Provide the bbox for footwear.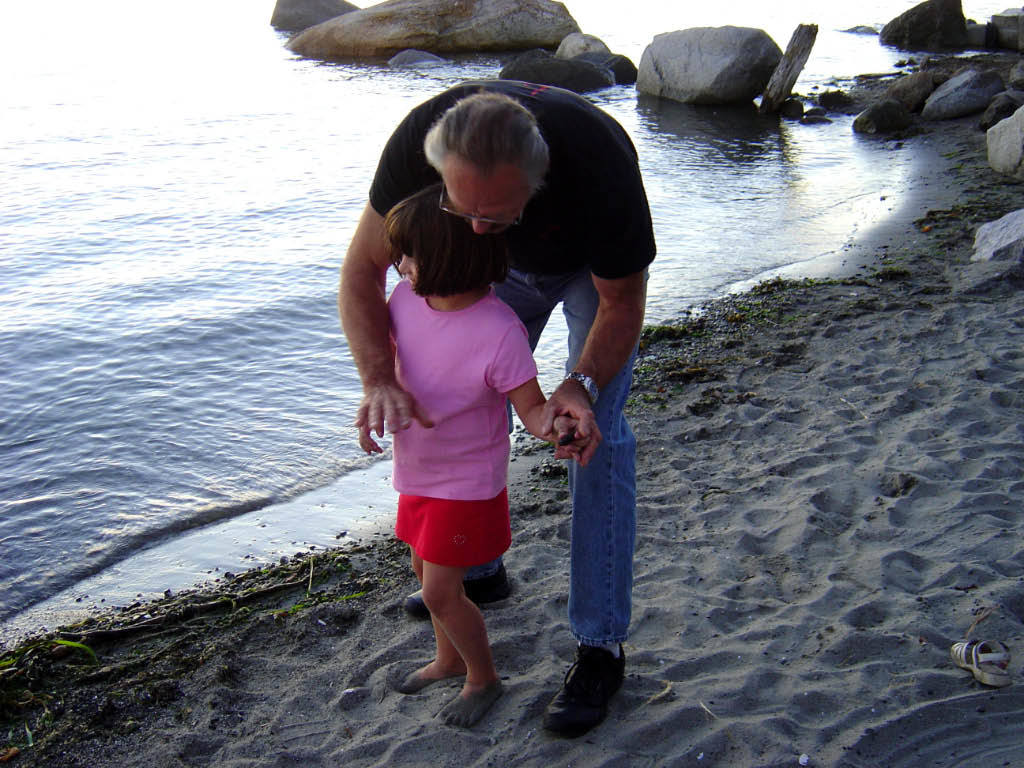
{"x1": 543, "y1": 661, "x2": 617, "y2": 743}.
